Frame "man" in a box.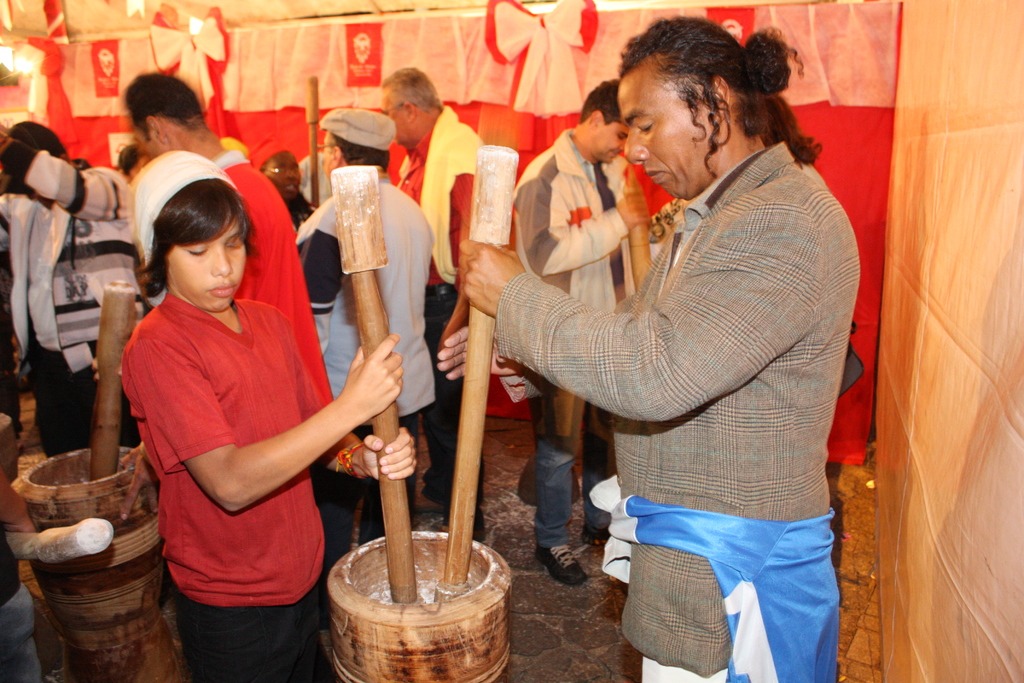
(left=296, top=106, right=435, bottom=623).
